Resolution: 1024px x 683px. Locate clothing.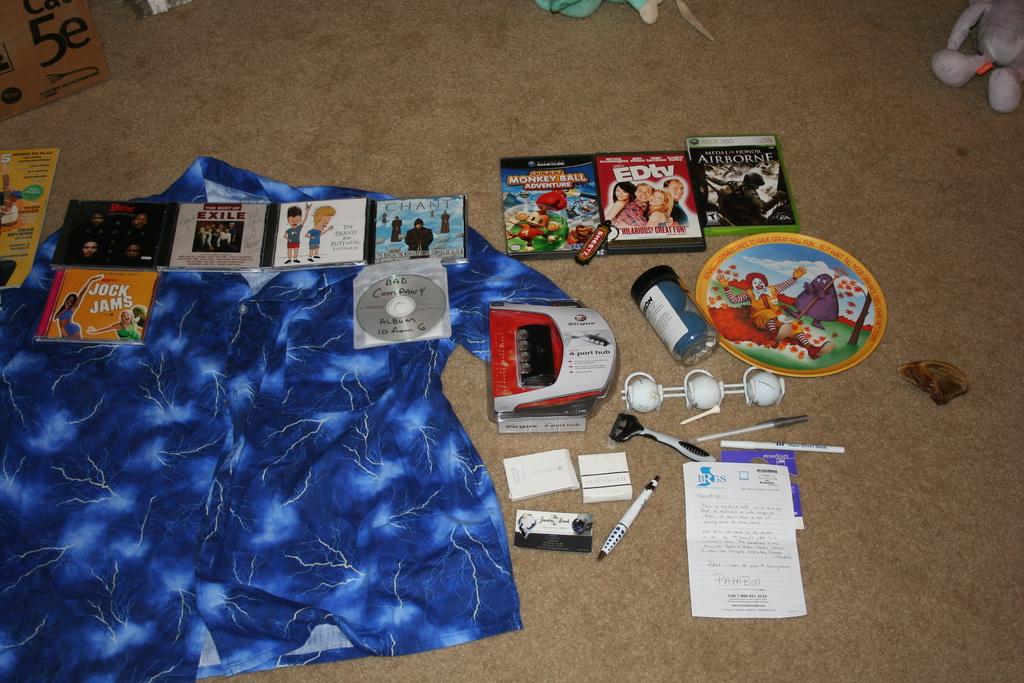
(x1=390, y1=218, x2=403, y2=244).
